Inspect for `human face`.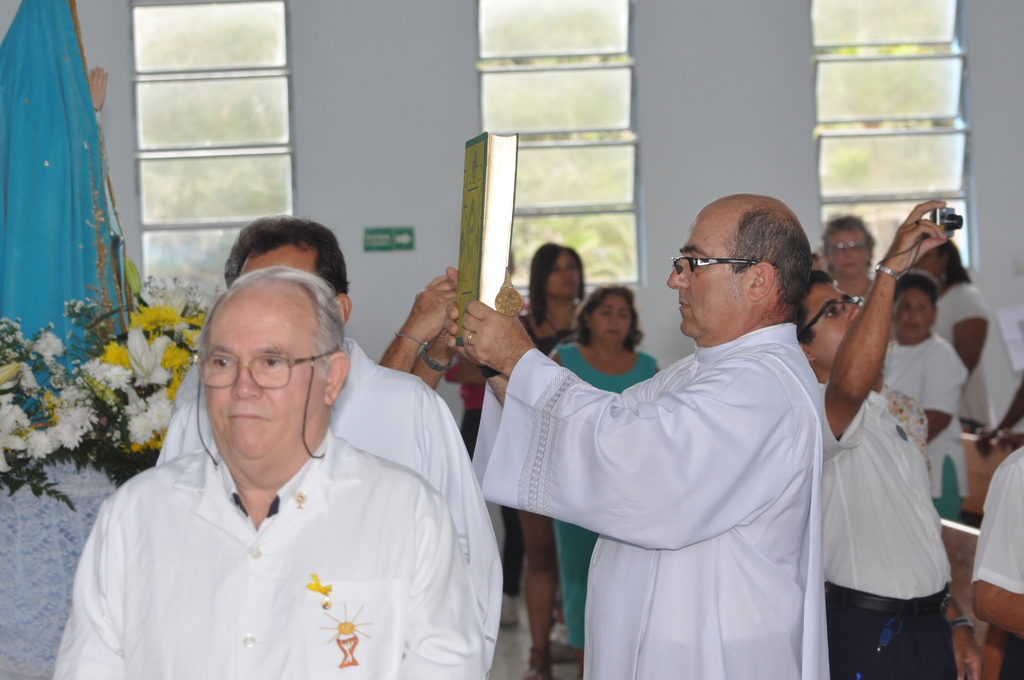
Inspection: (left=669, top=206, right=748, bottom=339).
